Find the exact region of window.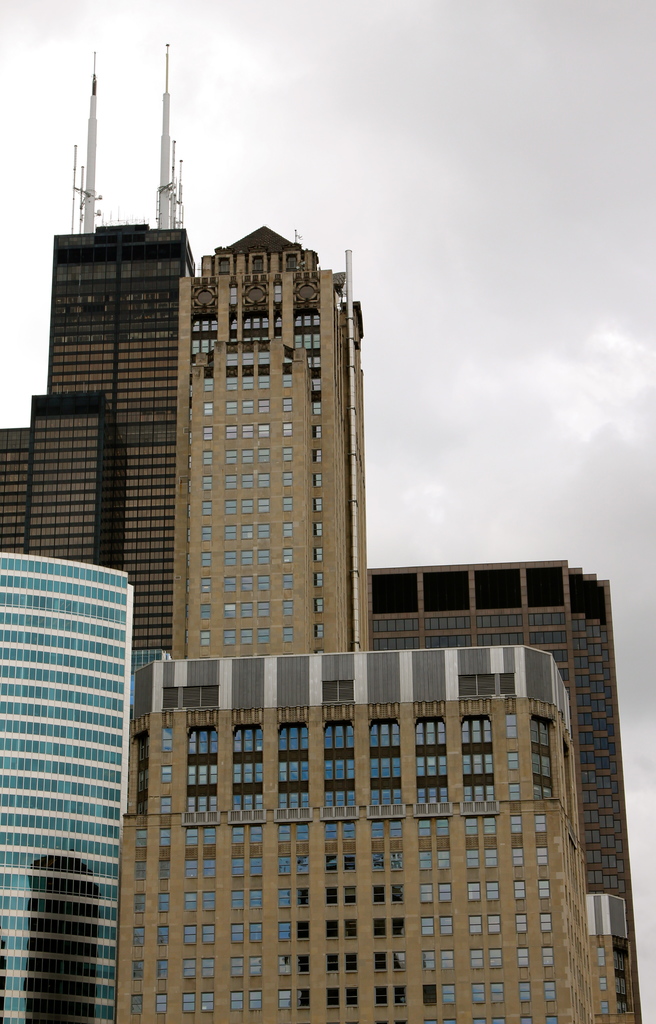
Exact region: pyautogui.locateOnScreen(256, 420, 270, 440).
